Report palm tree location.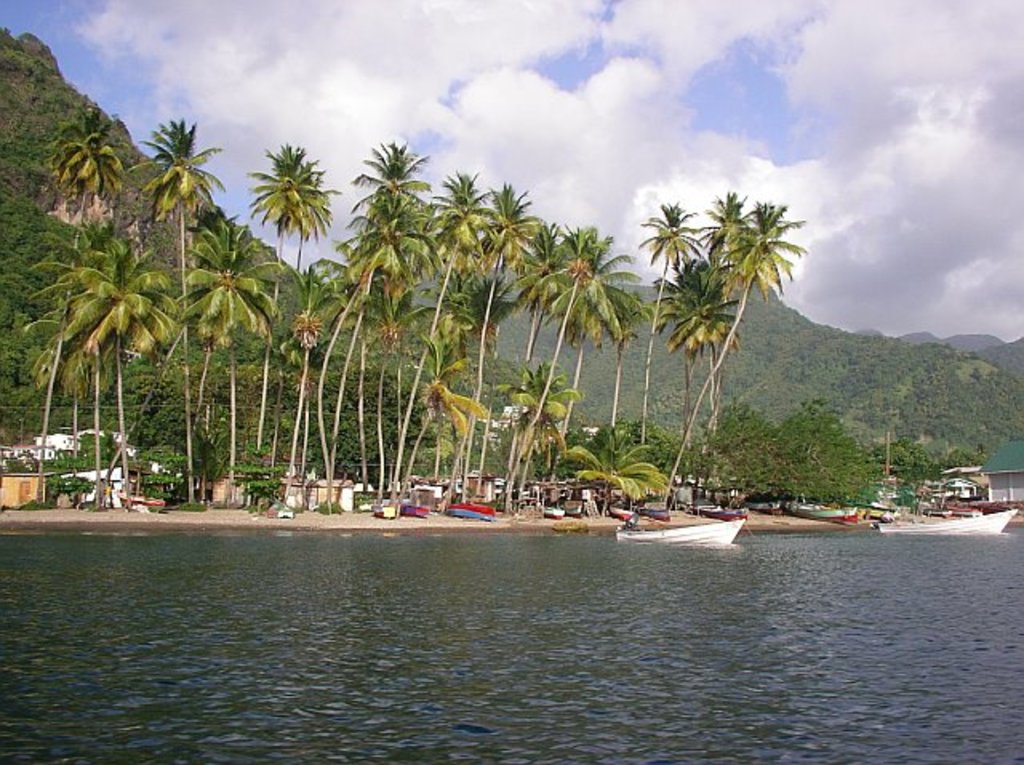
Report: 507,350,565,527.
